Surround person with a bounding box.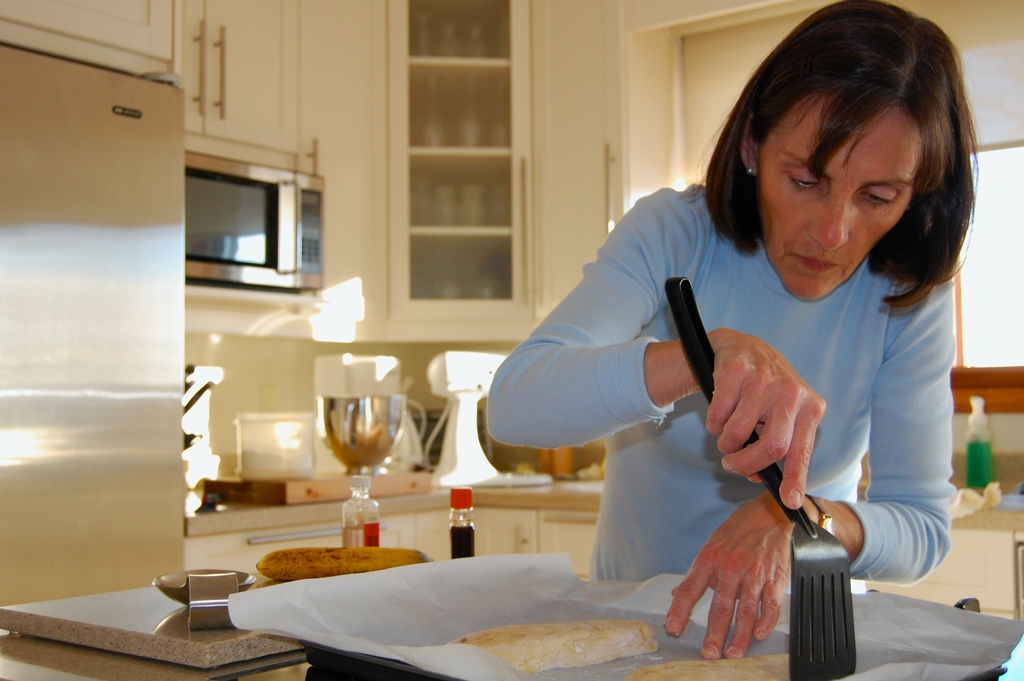
<bbox>481, 0, 980, 657</bbox>.
